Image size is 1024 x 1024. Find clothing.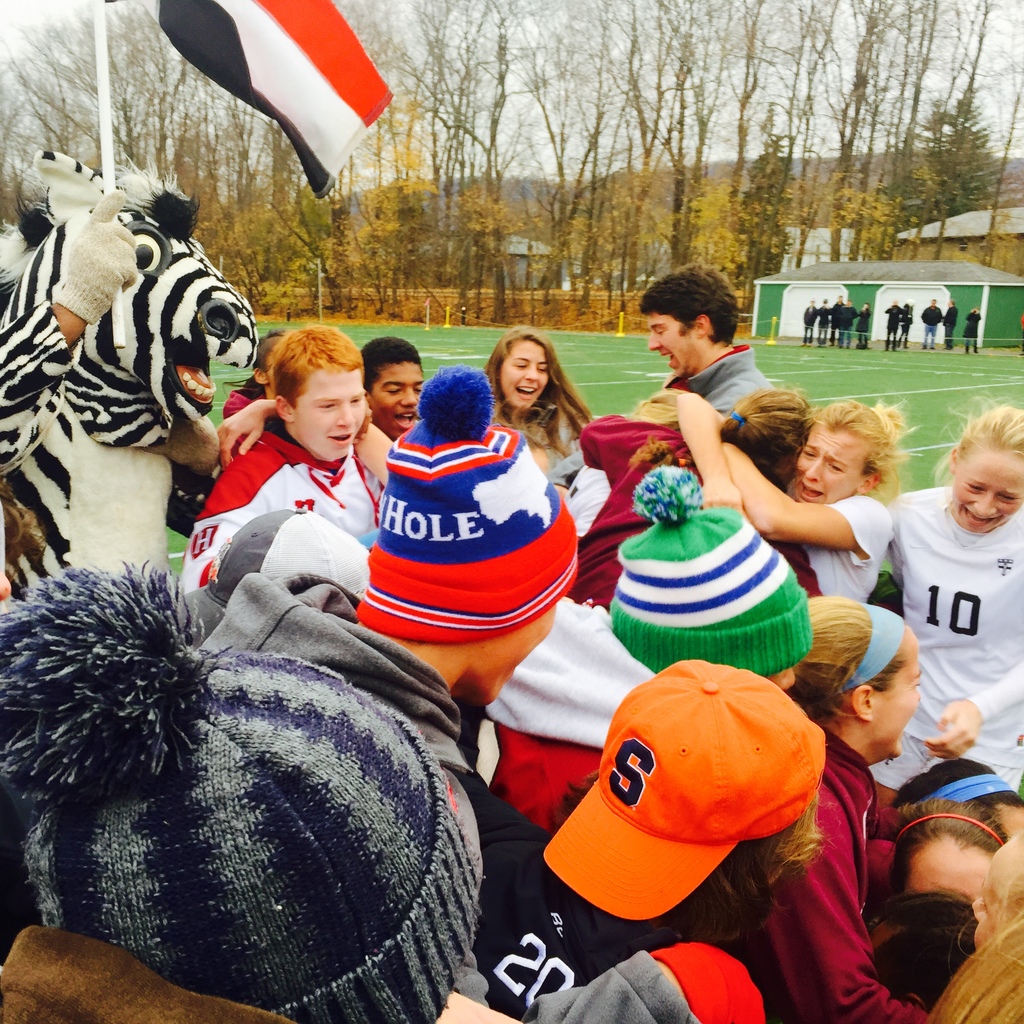
x1=942 y1=310 x2=956 y2=348.
